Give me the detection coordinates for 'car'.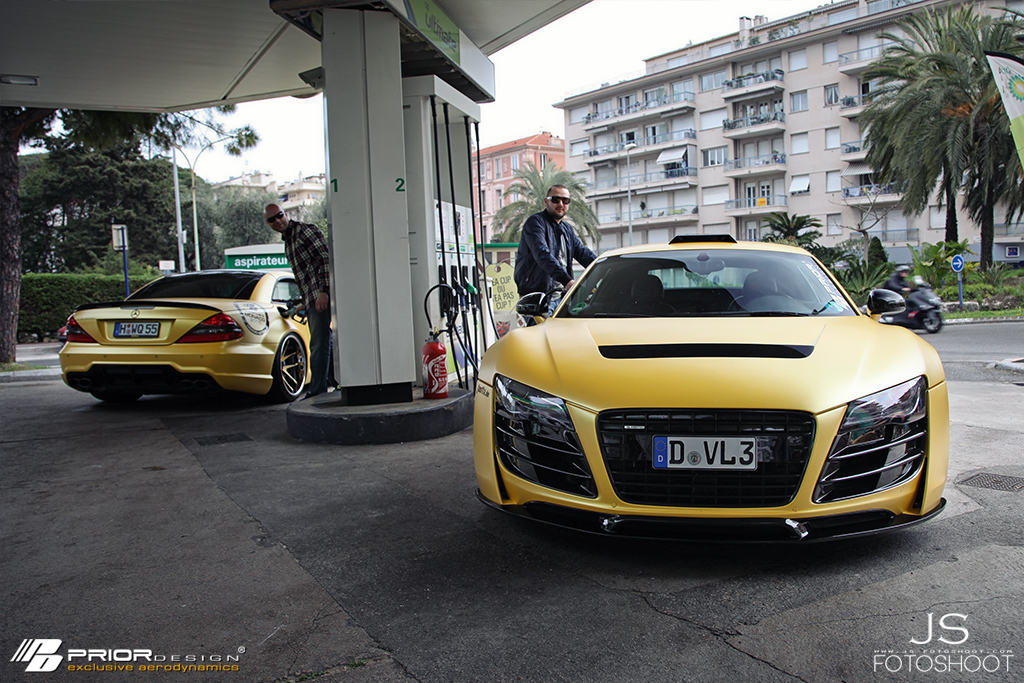
box=[462, 242, 962, 552].
